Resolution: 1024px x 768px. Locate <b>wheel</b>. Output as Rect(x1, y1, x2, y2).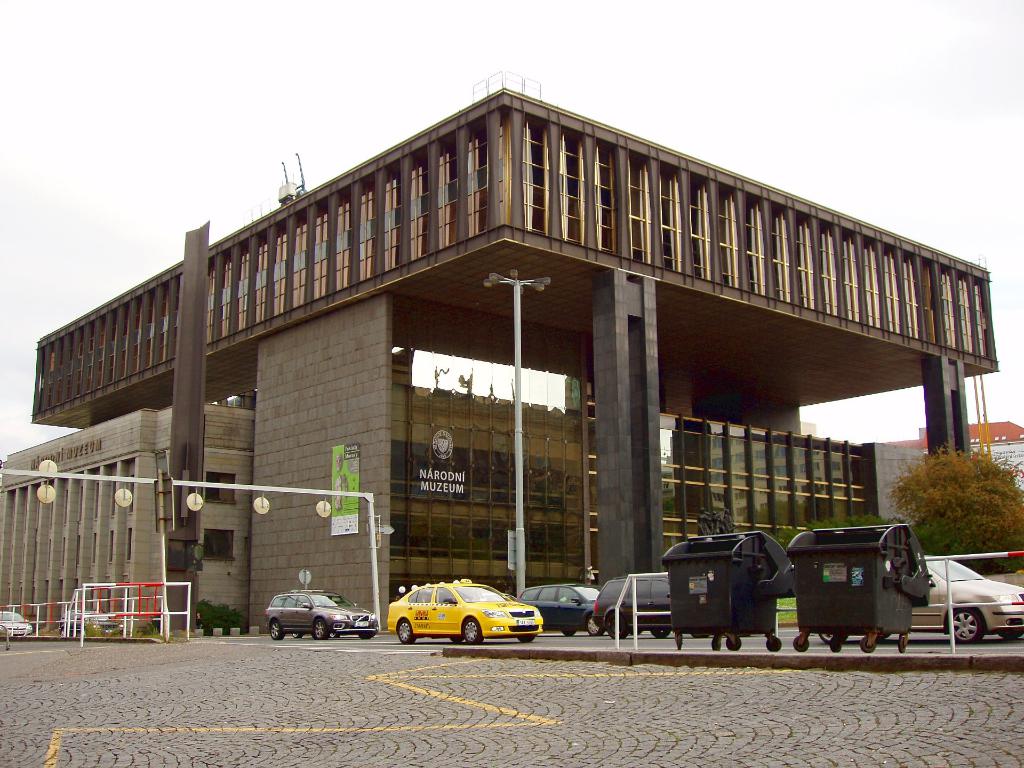
Rect(314, 618, 328, 639).
